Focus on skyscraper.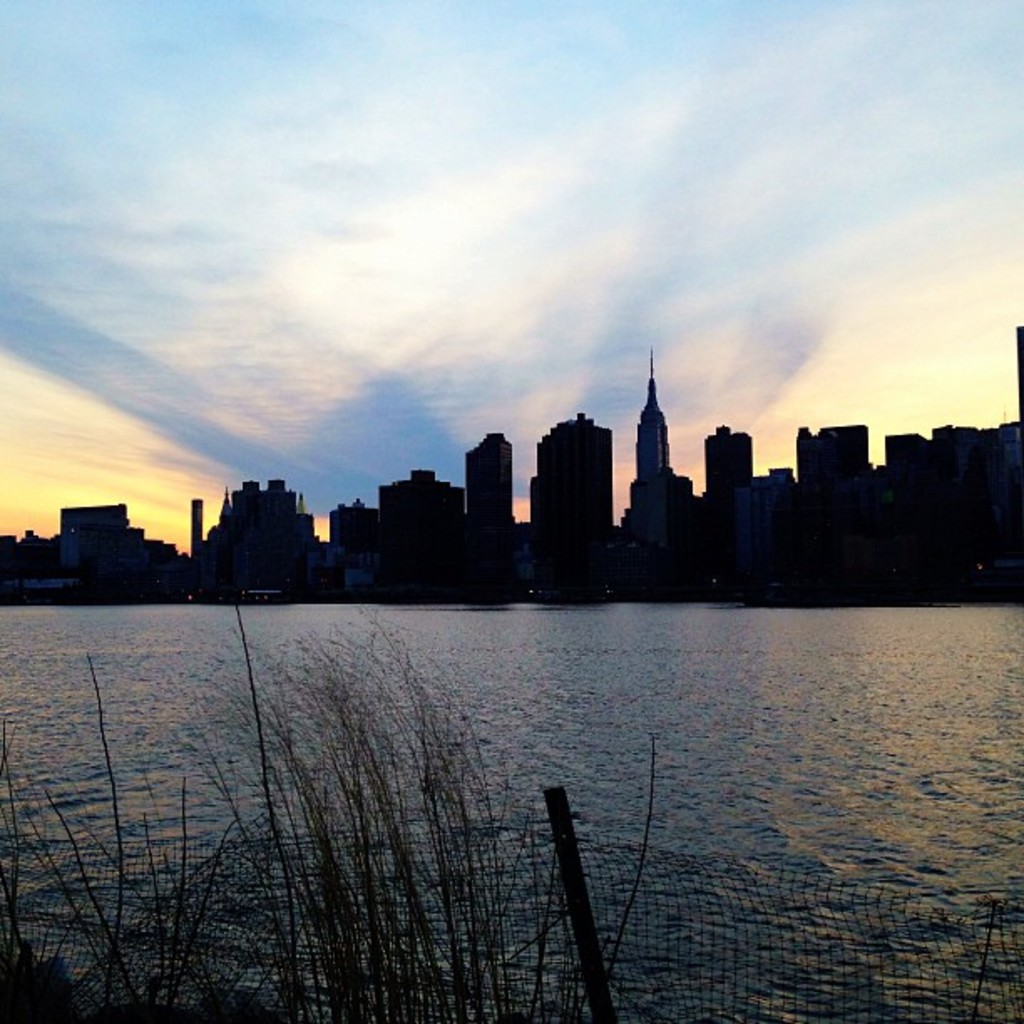
Focused at rect(380, 463, 463, 525).
